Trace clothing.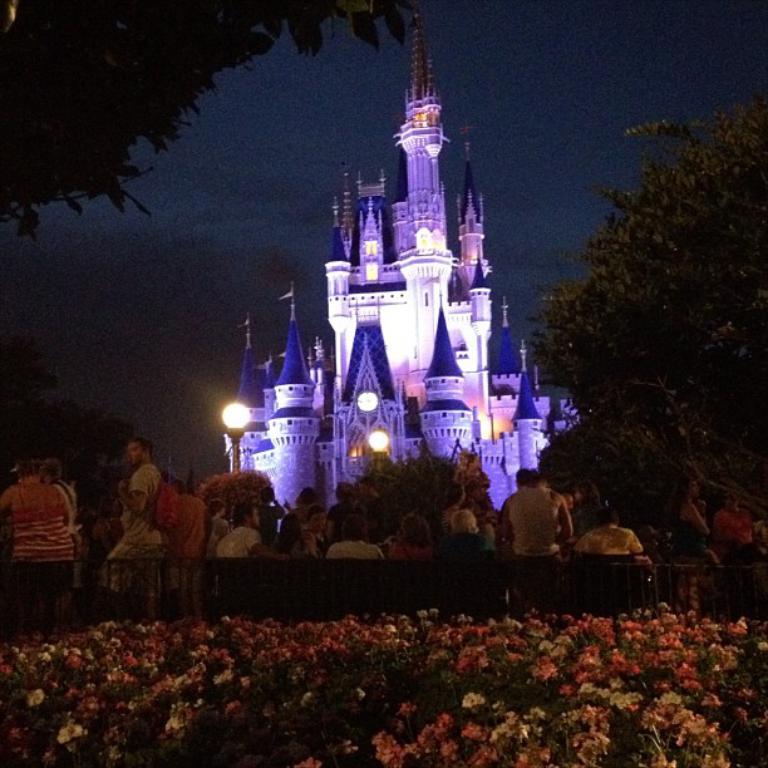
Traced to (left=507, top=481, right=558, bottom=550).
